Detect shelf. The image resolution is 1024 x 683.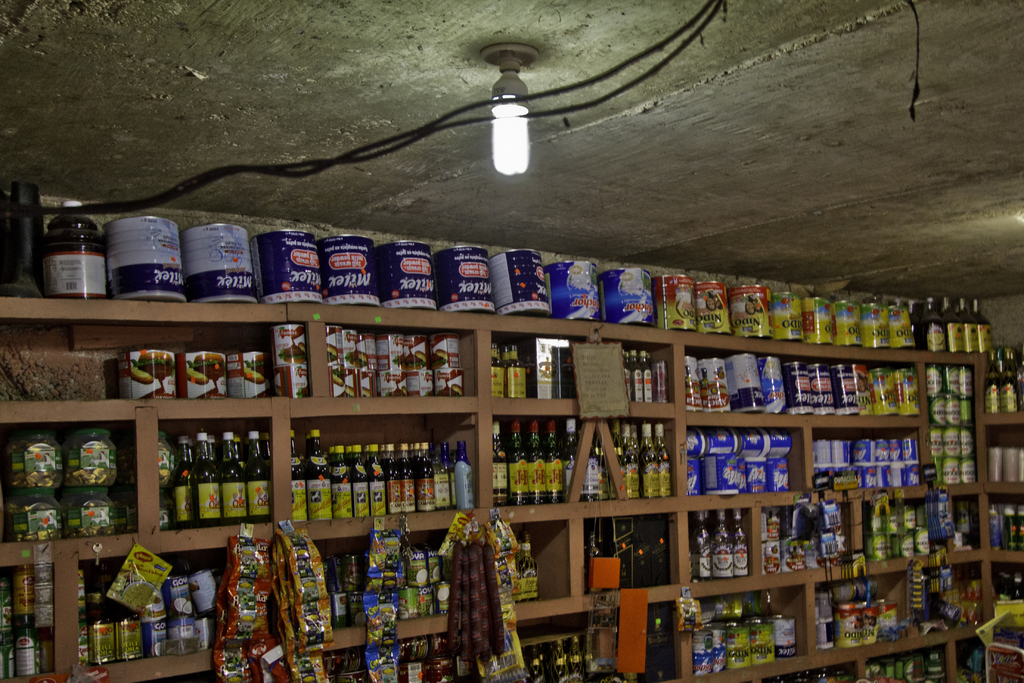
select_region(813, 619, 1021, 682).
